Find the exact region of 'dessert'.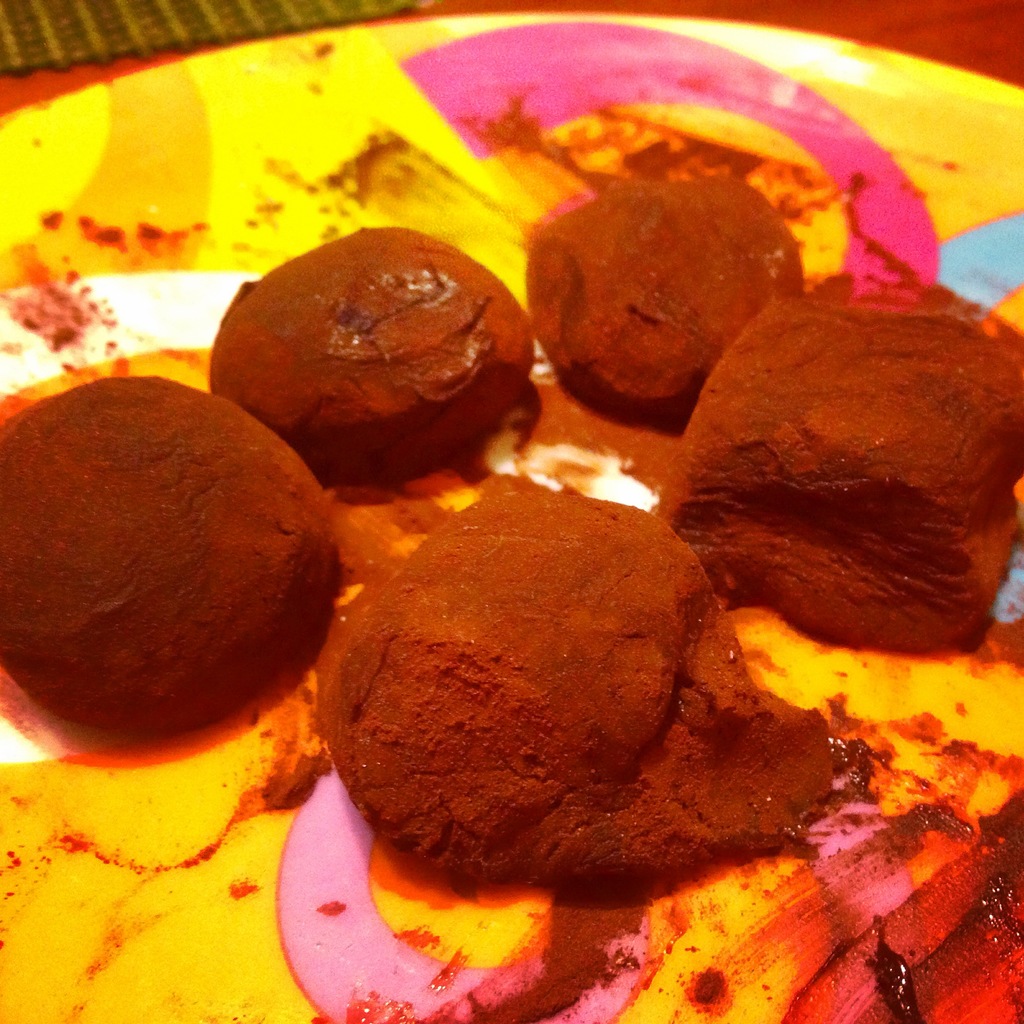
Exact region: 683/300/1019/645.
